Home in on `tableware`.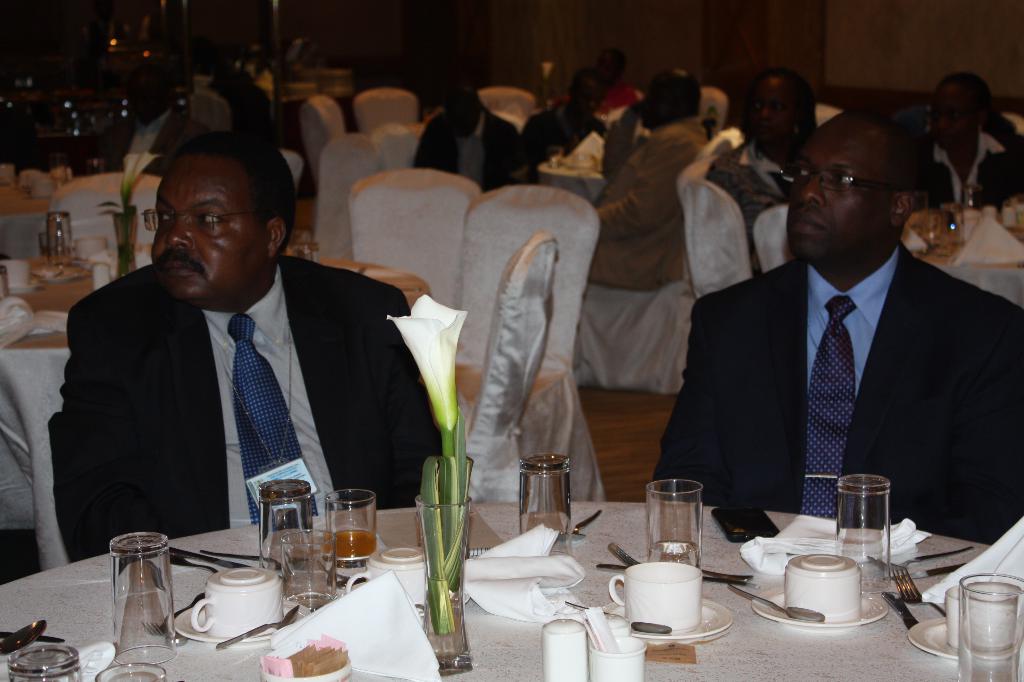
Homed in at 572/155/594/177.
